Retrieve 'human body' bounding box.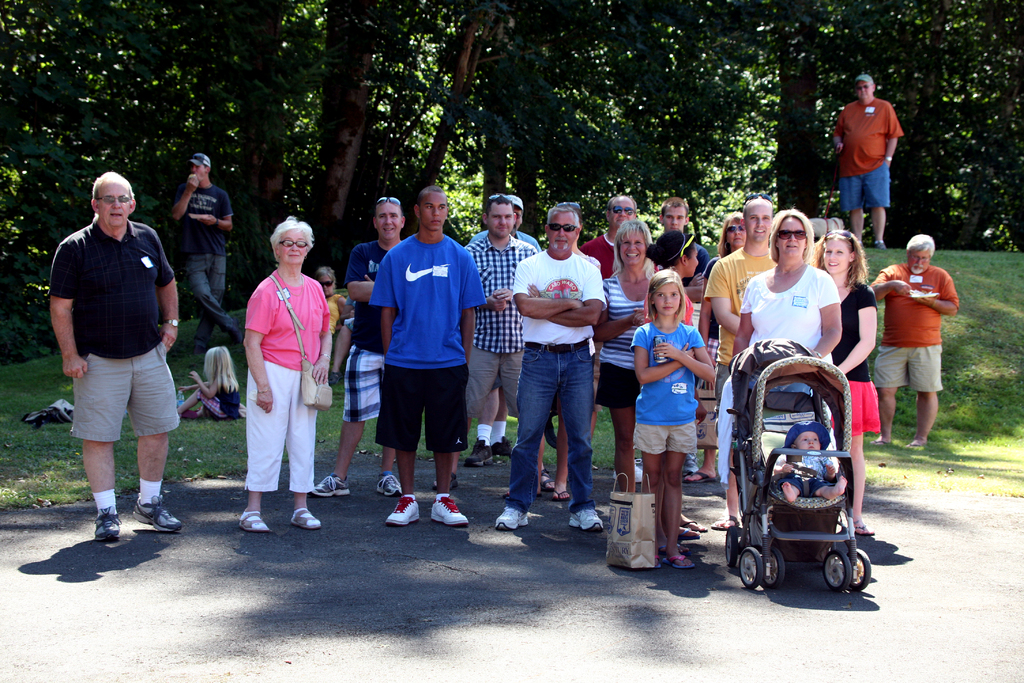
Bounding box: rect(381, 233, 484, 531).
